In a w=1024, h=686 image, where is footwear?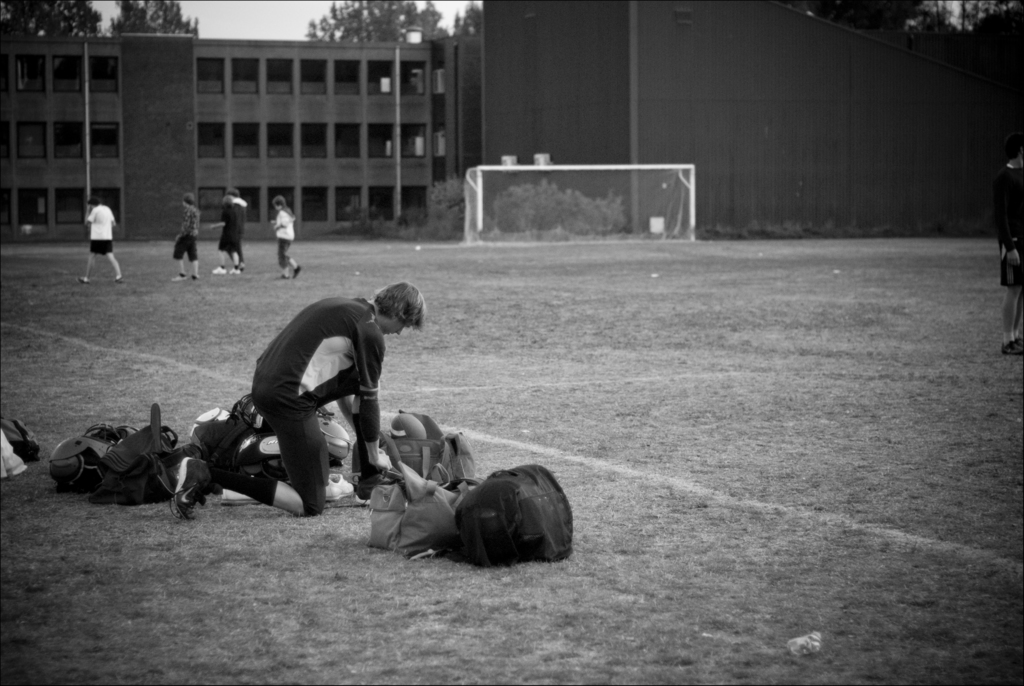
detection(227, 265, 243, 277).
